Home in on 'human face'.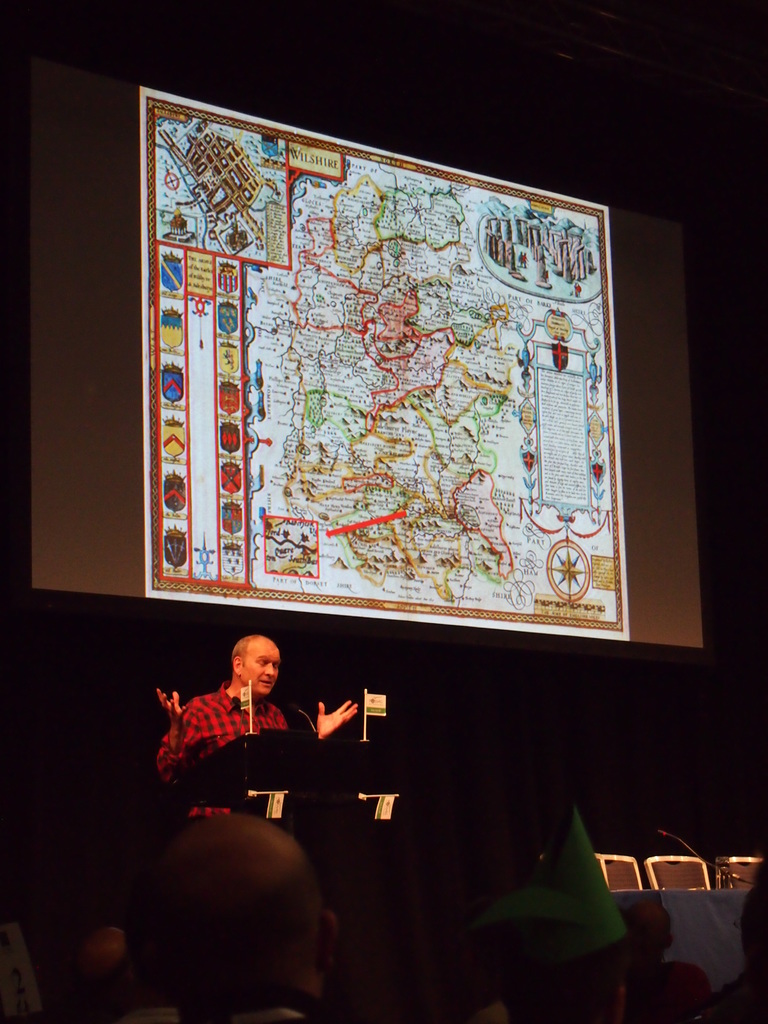
Homed in at box=[242, 643, 280, 698].
